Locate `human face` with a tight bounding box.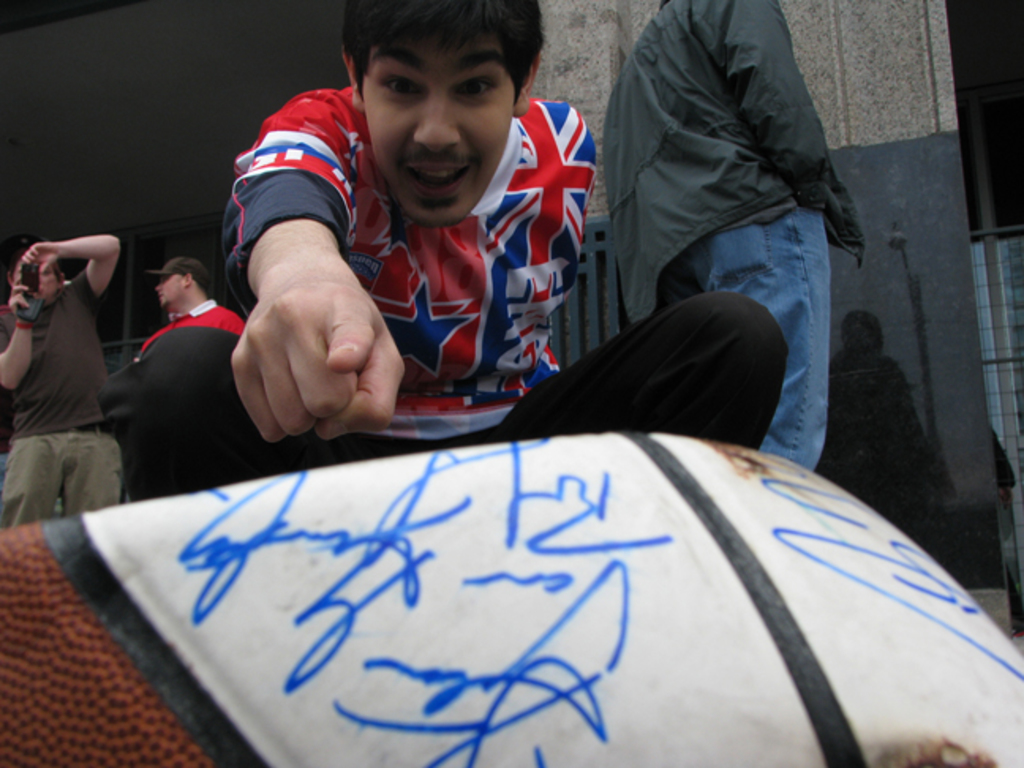
[156,273,190,311].
